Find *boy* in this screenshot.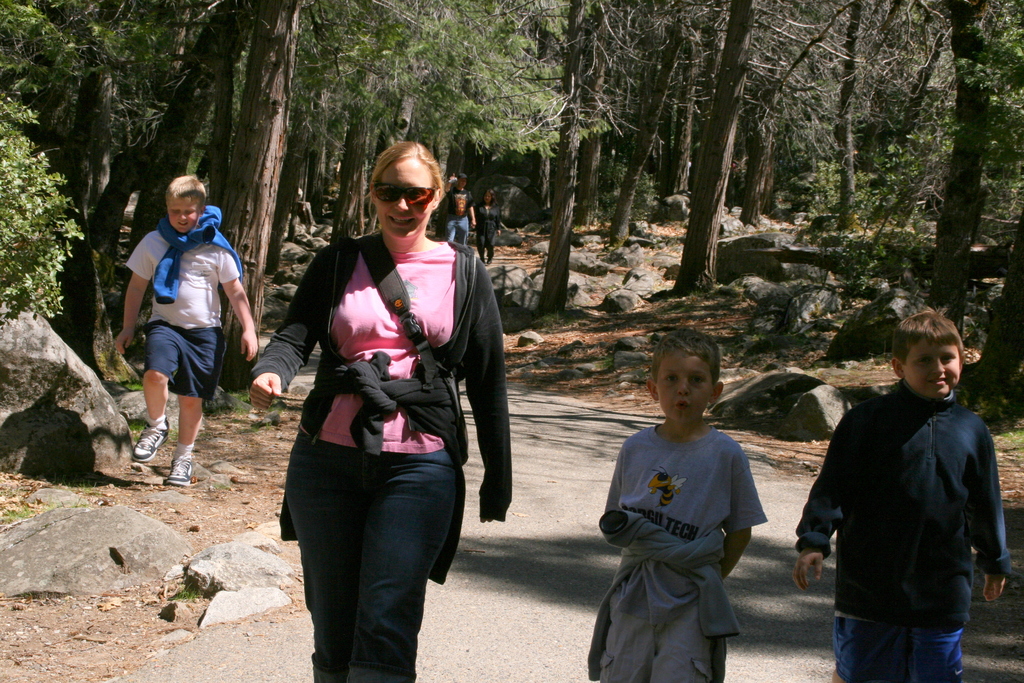
The bounding box for *boy* is <box>588,332,774,682</box>.
